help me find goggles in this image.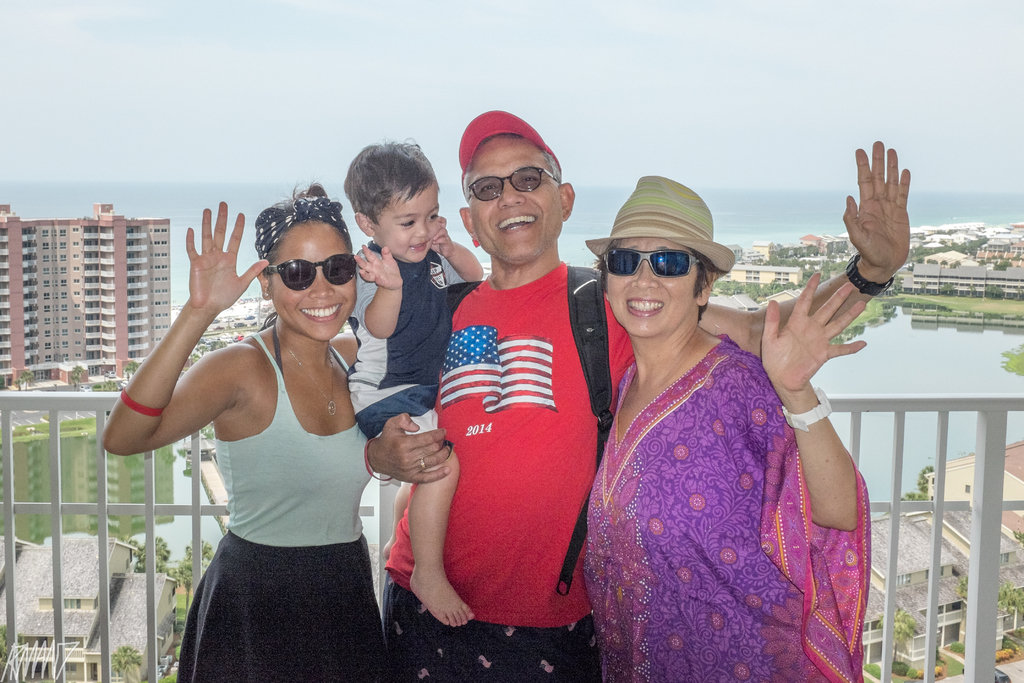
Found it: 248,242,353,299.
